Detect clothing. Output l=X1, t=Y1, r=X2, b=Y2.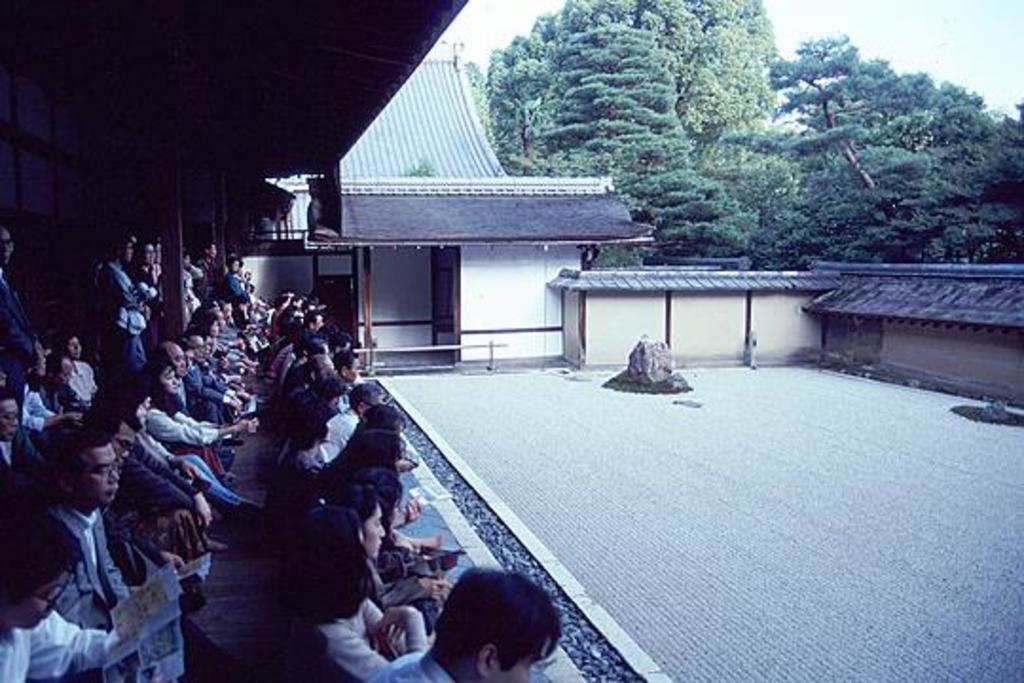
l=366, t=645, r=453, b=681.
